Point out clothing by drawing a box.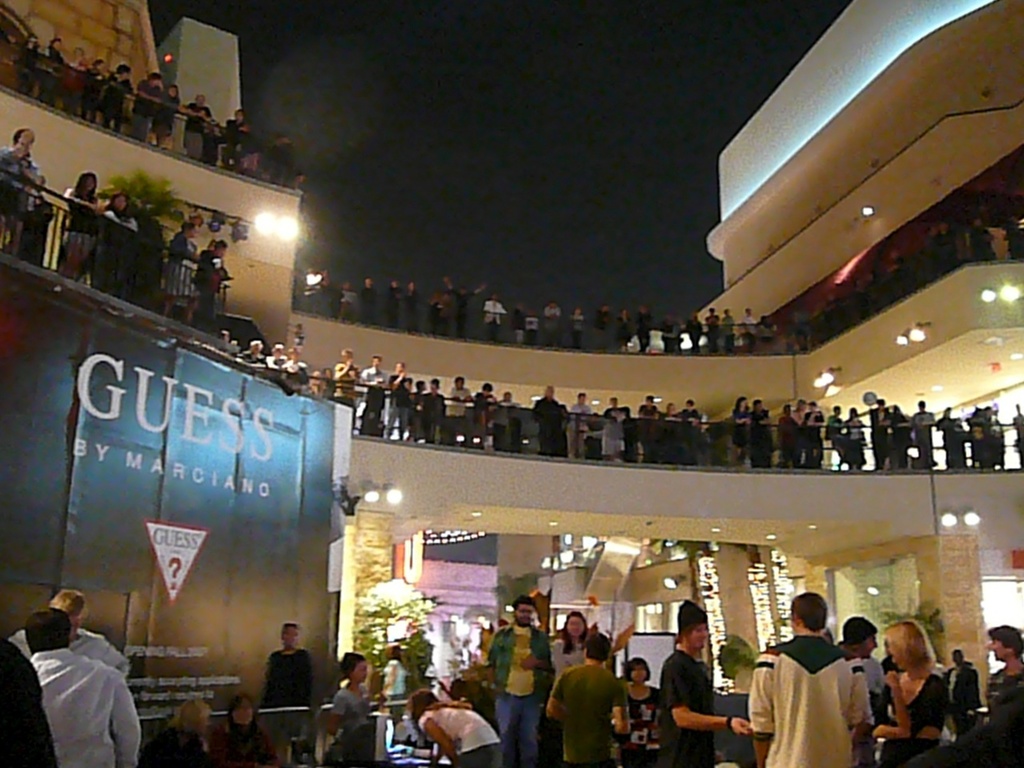
(418,702,498,766).
